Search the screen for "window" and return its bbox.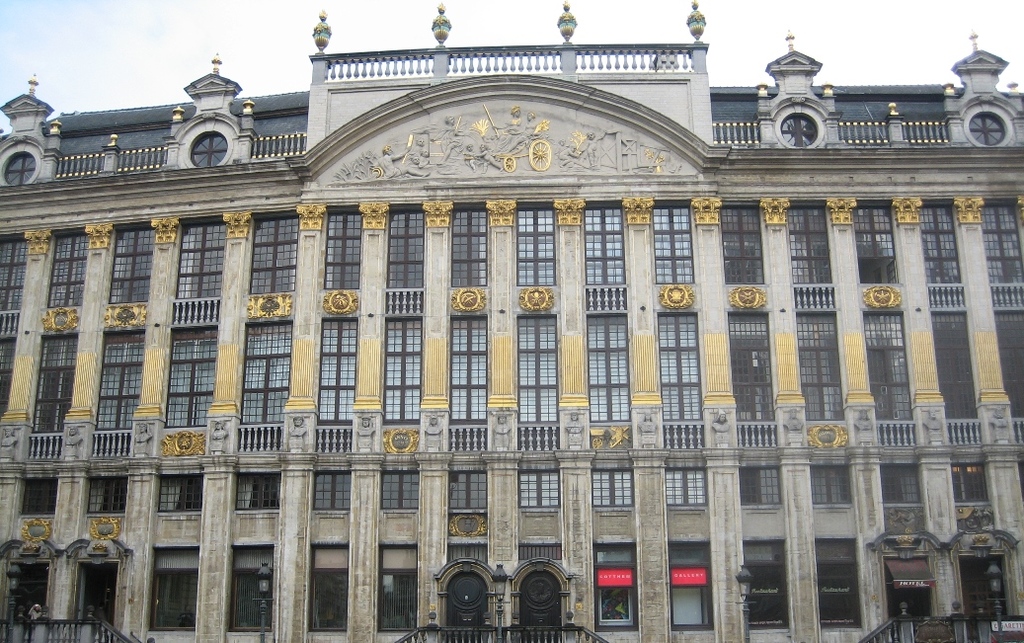
Found: box=[385, 210, 424, 289].
